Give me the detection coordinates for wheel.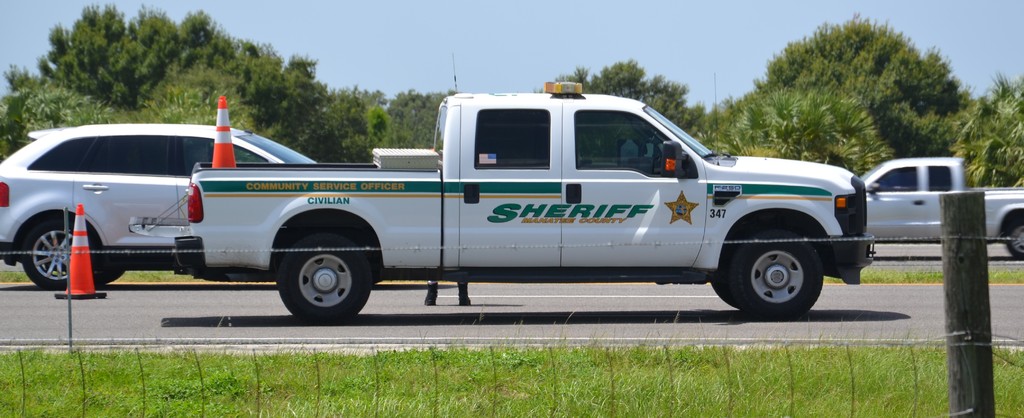
locate(278, 227, 379, 330).
